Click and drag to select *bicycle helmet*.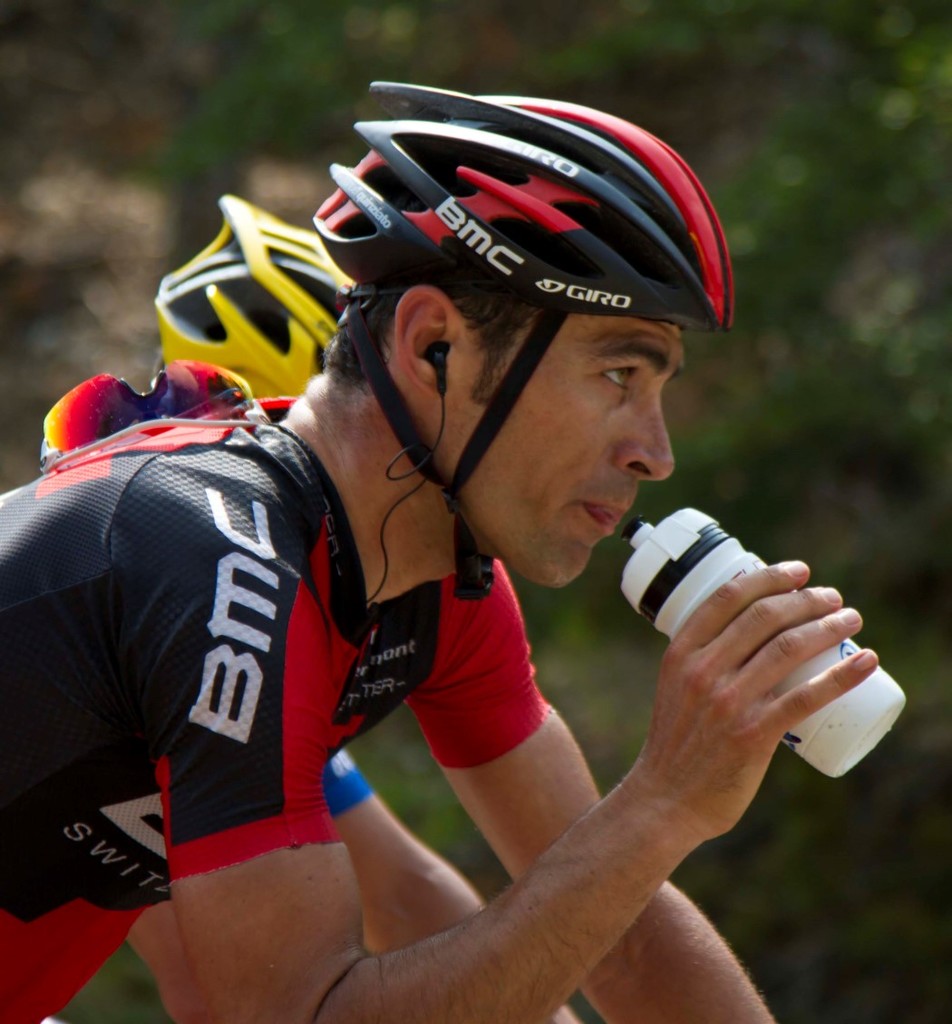
Selection: [x1=160, y1=189, x2=348, y2=401].
